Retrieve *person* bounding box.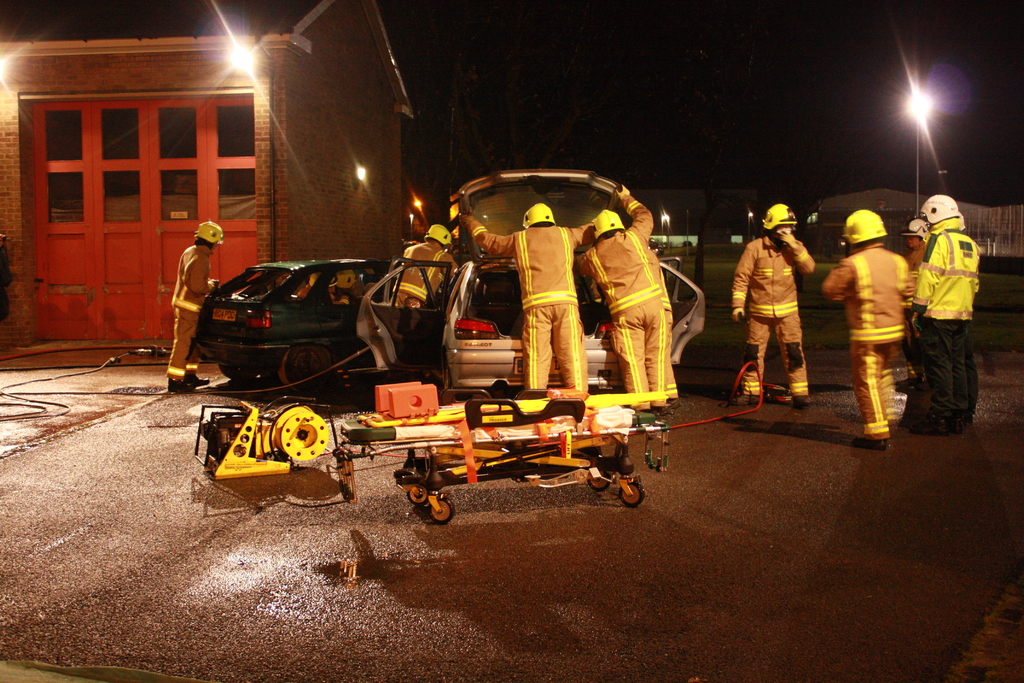
Bounding box: x1=911 y1=161 x2=996 y2=436.
